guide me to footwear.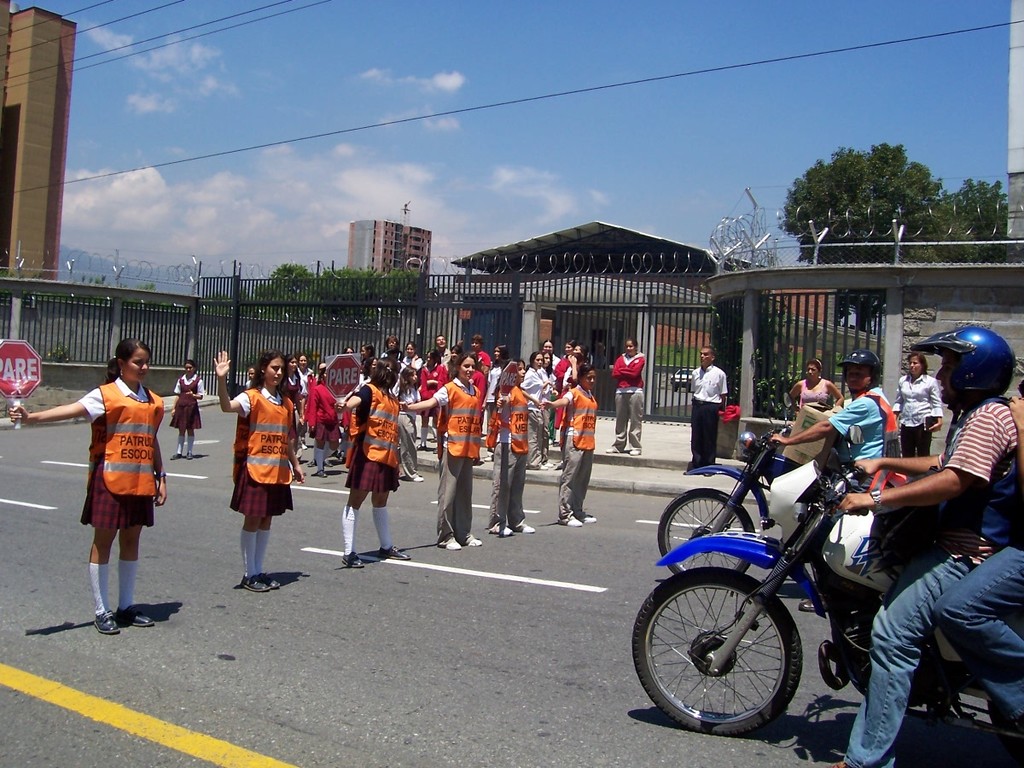
Guidance: crop(441, 532, 458, 551).
